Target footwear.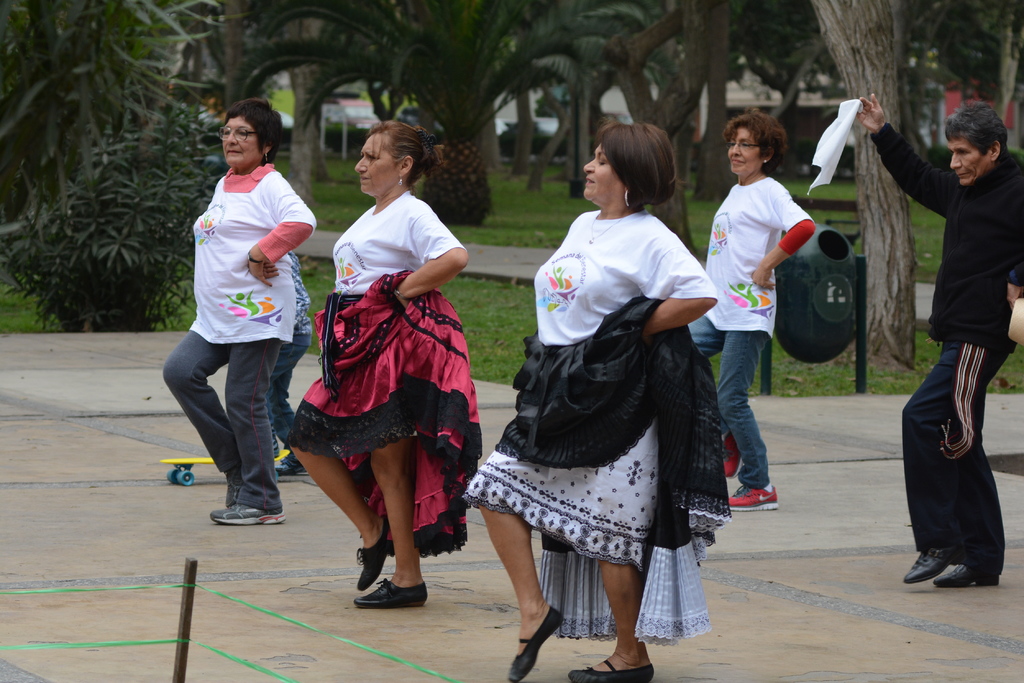
Target region: <bbox>506, 594, 568, 664</bbox>.
